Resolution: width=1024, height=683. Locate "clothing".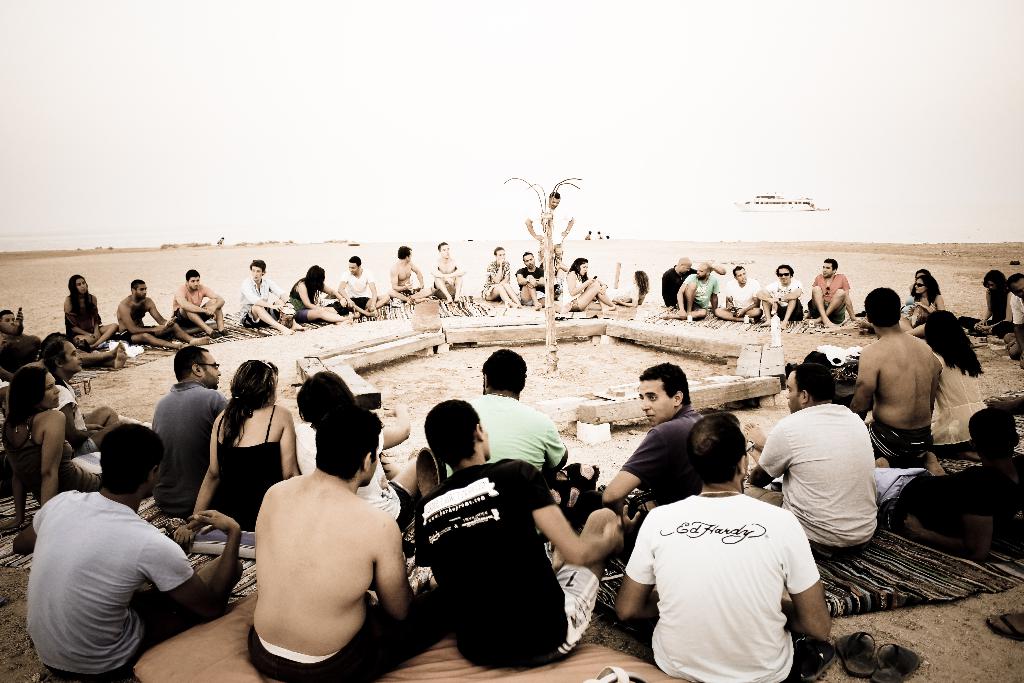
<region>240, 273, 283, 328</region>.
